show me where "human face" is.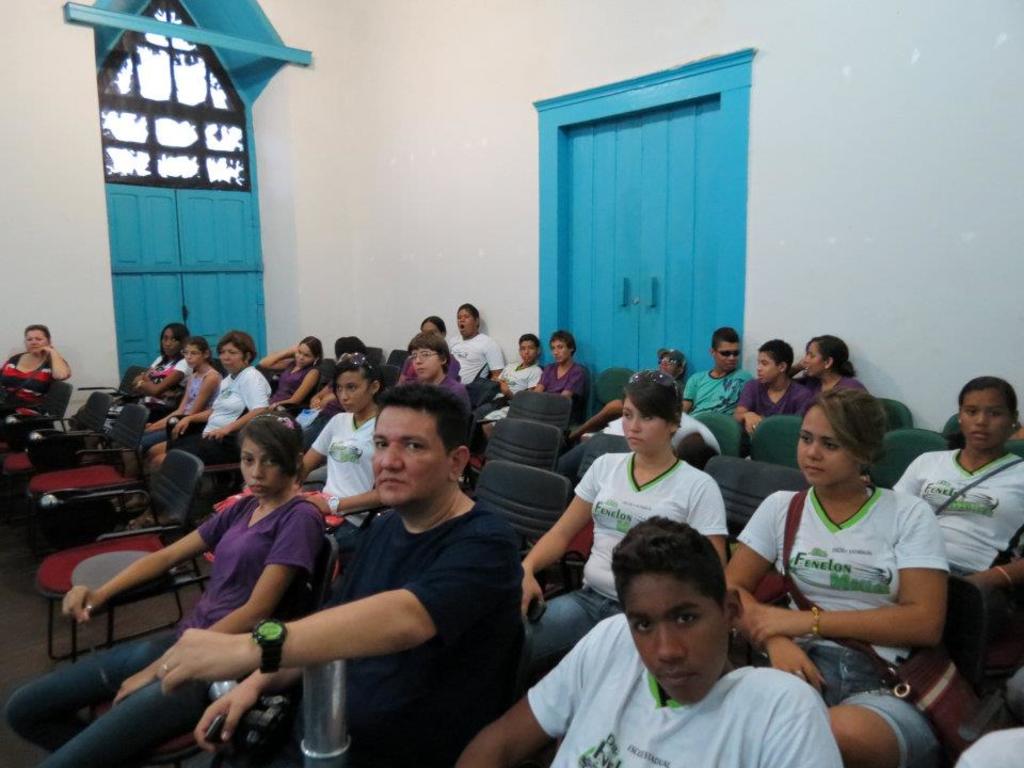
"human face" is at left=239, top=441, right=286, bottom=499.
